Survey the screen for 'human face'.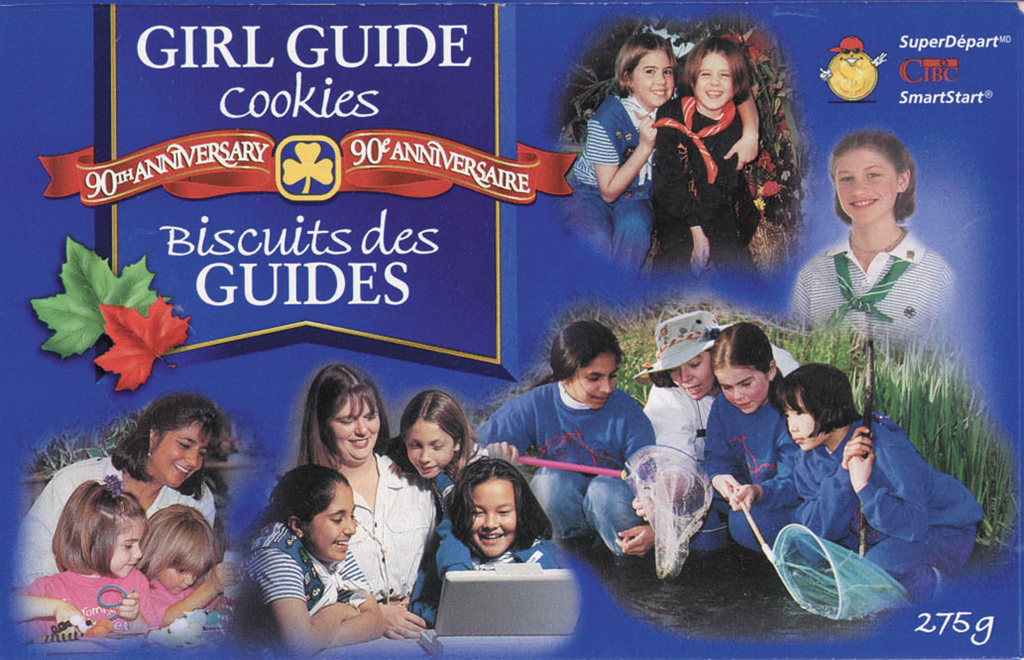
Survey found: 149, 423, 212, 489.
